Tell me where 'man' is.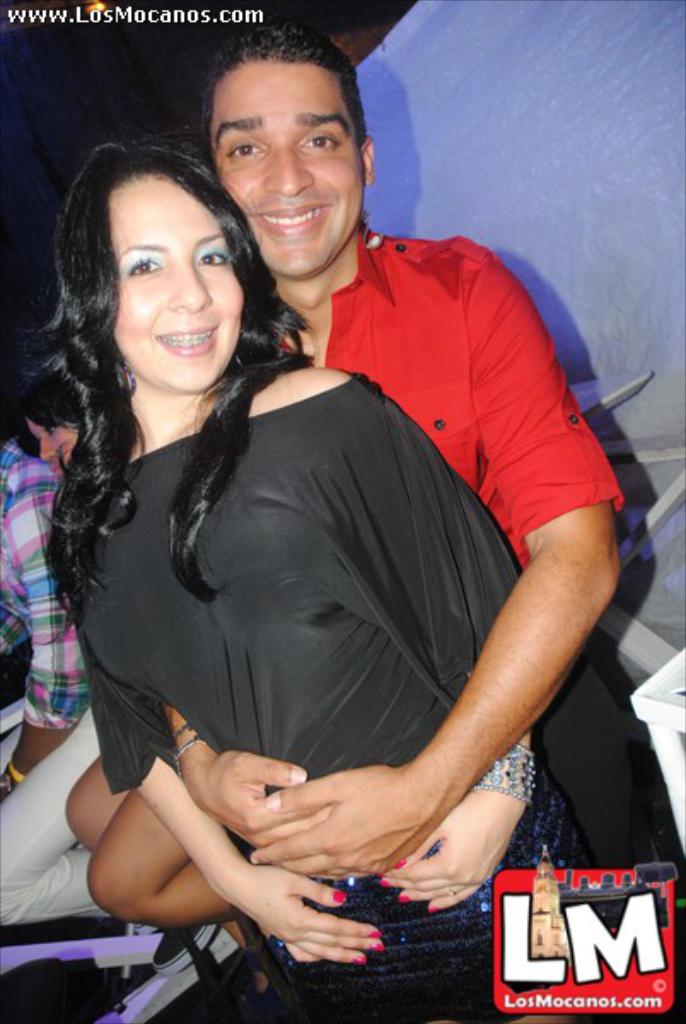
'man' is at <region>0, 428, 119, 923</region>.
